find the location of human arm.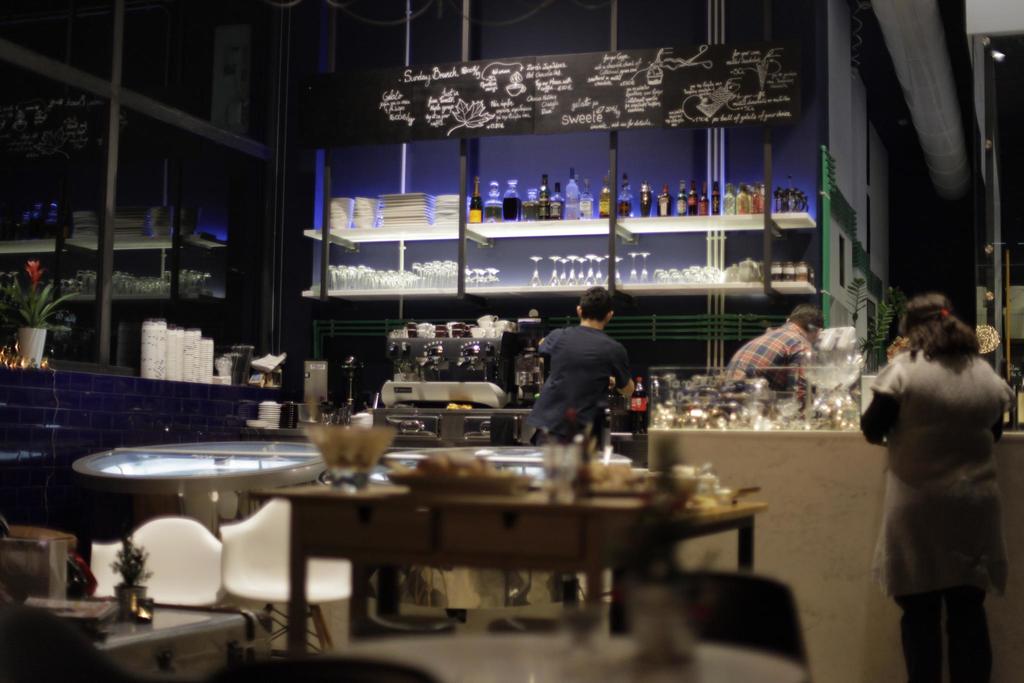
Location: rect(532, 327, 563, 388).
